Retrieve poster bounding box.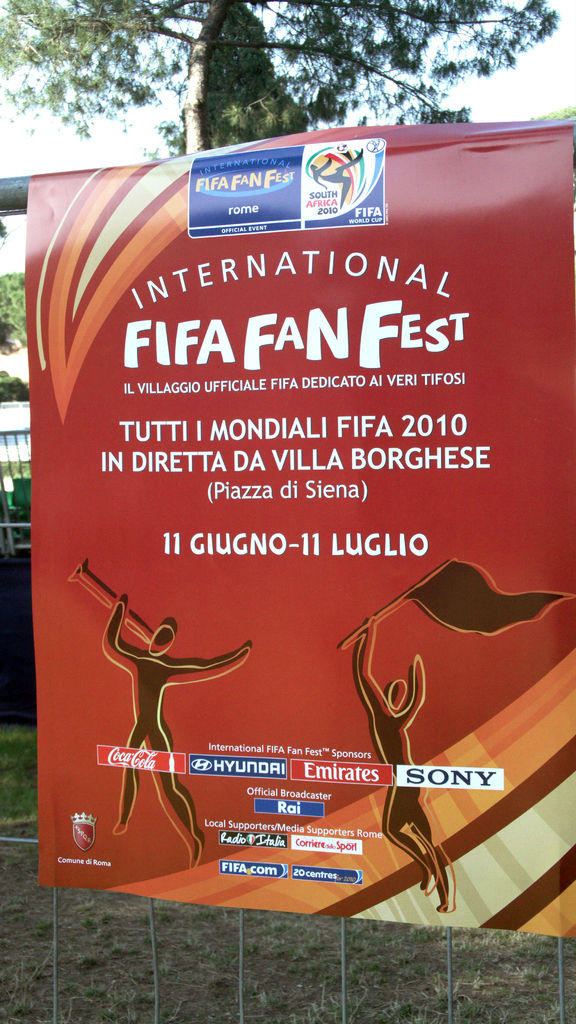
Bounding box: Rect(30, 115, 575, 939).
